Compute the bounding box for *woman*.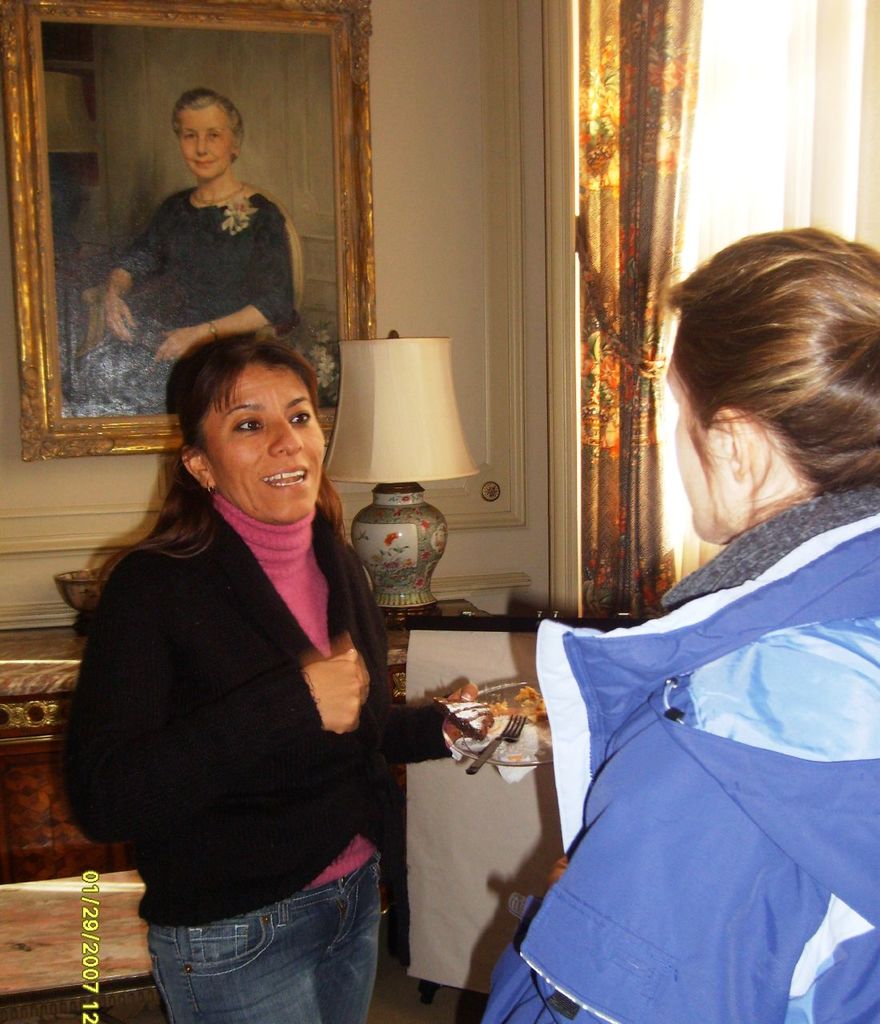
l=57, t=88, r=293, b=427.
